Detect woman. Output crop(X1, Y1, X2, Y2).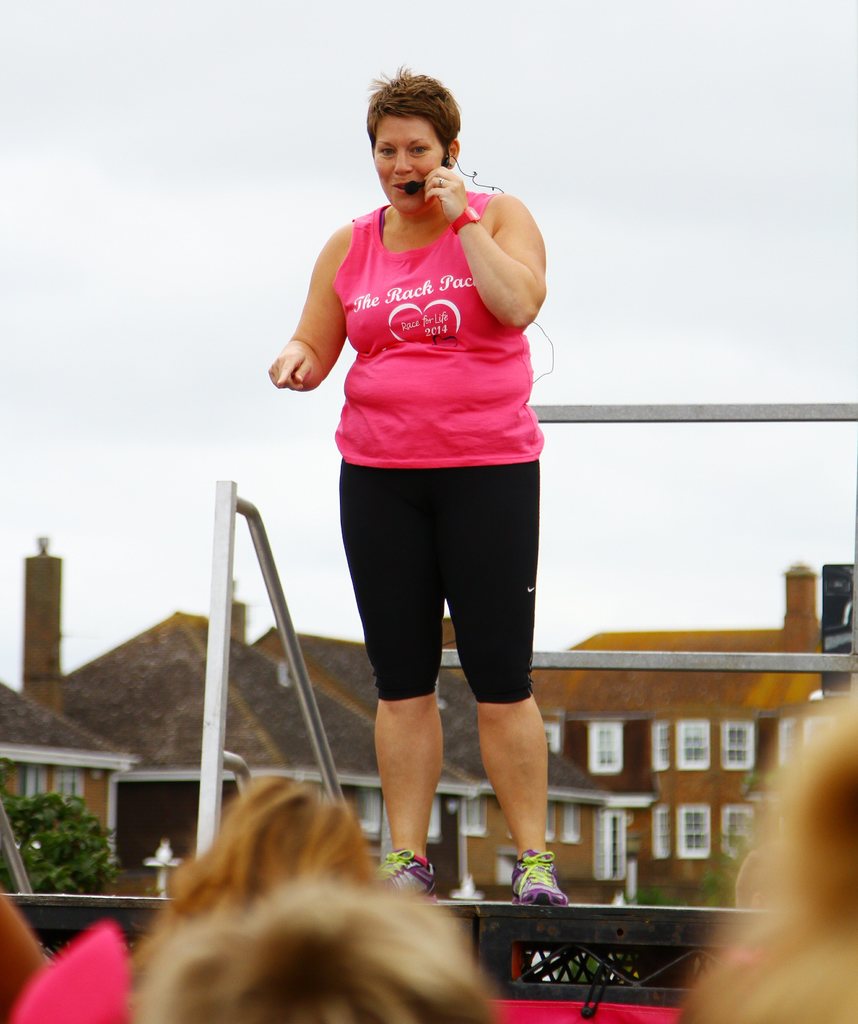
crop(133, 779, 379, 989).
